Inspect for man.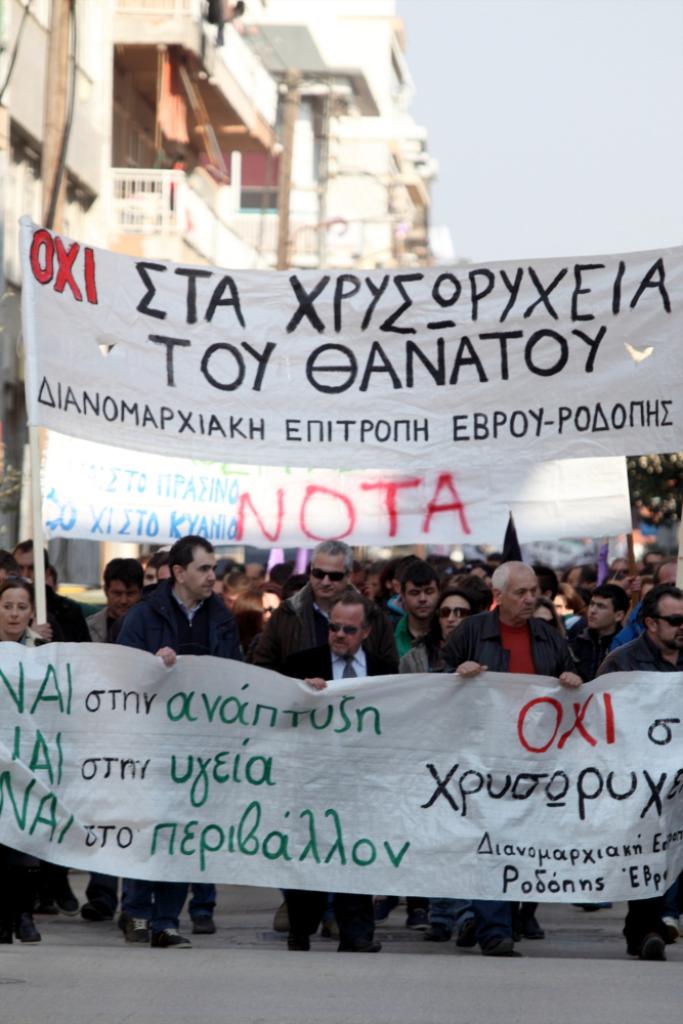
Inspection: [431, 558, 583, 957].
